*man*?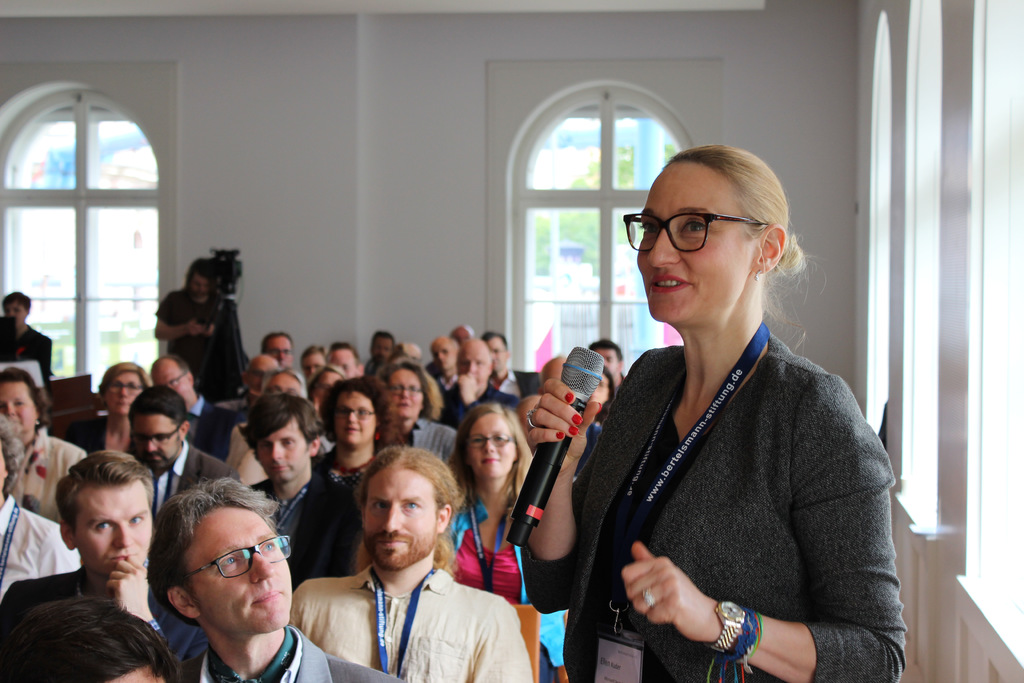
select_region(589, 343, 623, 413)
